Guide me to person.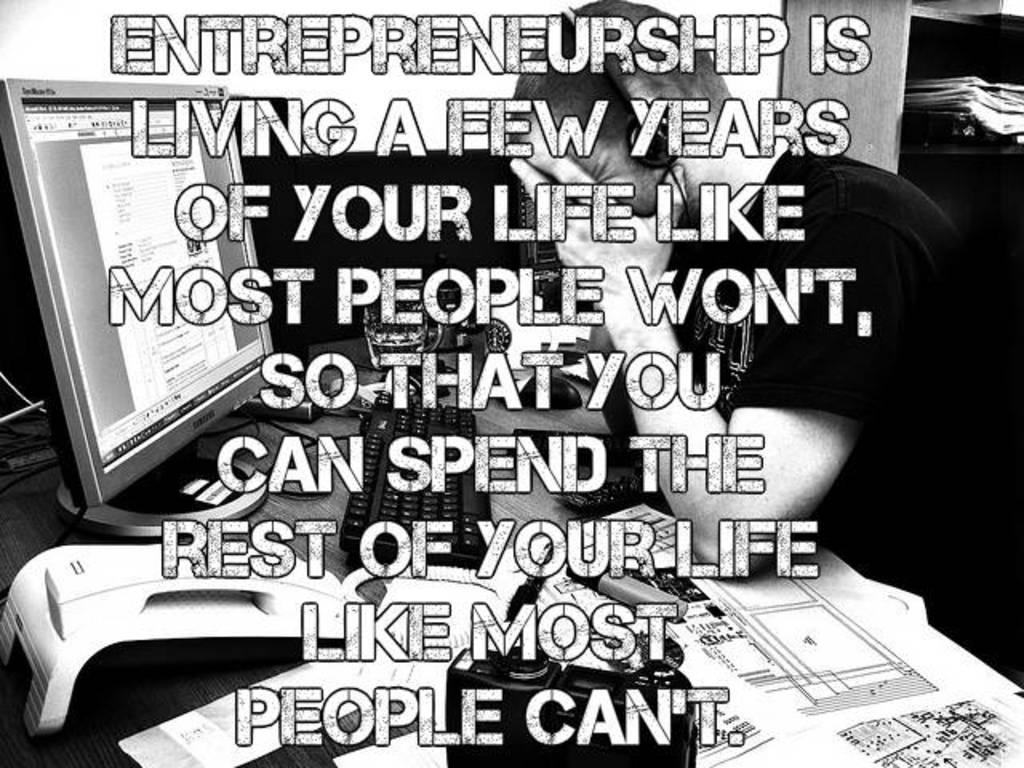
Guidance: bbox(509, 2, 1022, 688).
